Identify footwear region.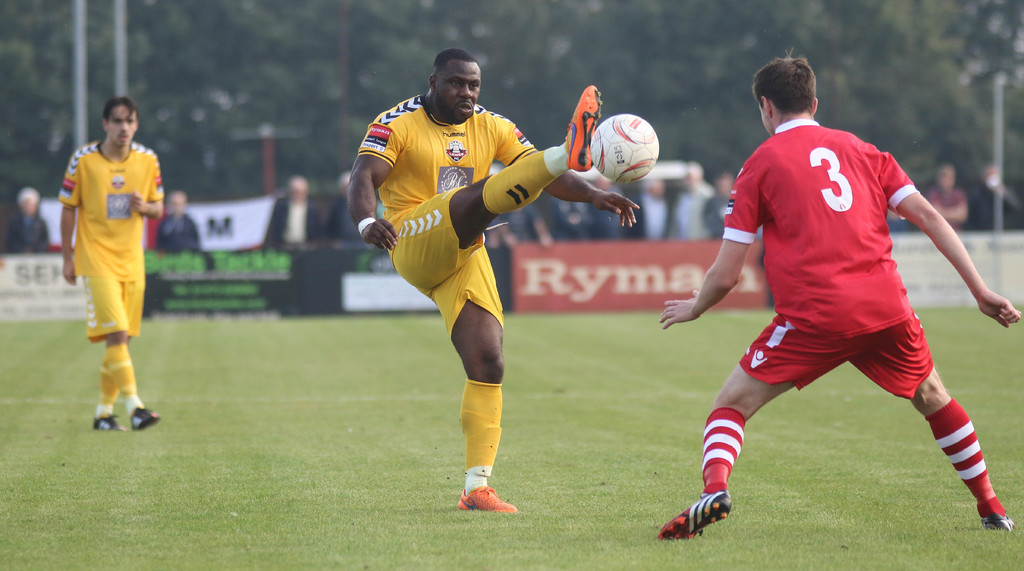
Region: (left=671, top=486, right=739, bottom=536).
